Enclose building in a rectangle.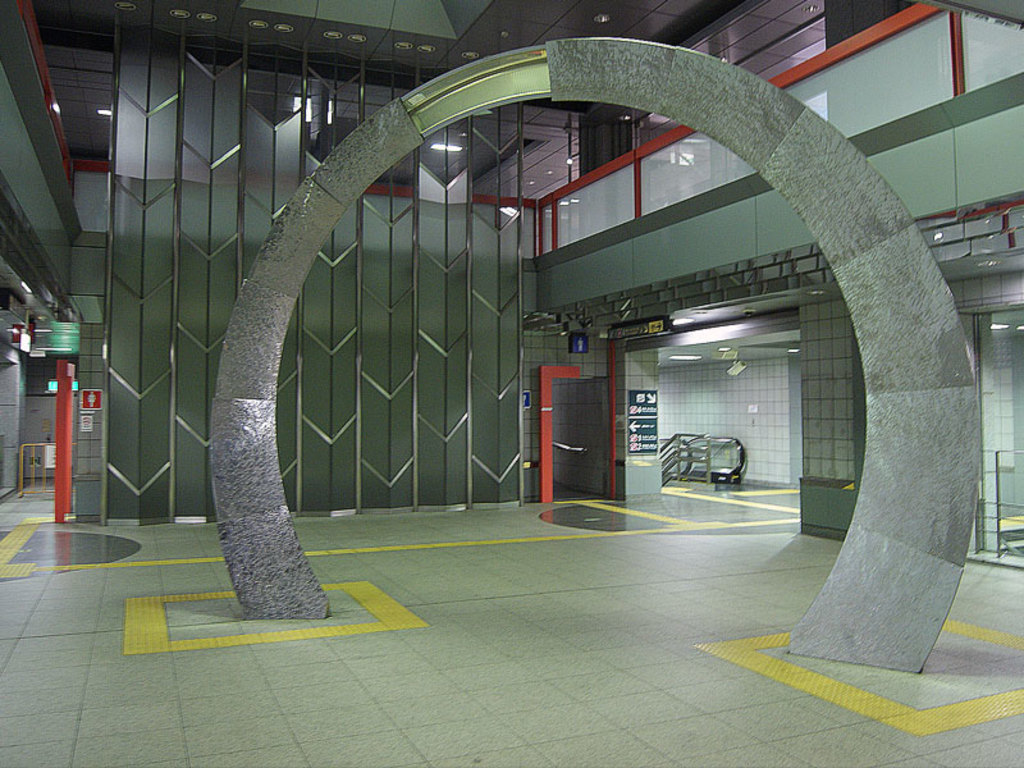
(0,0,1023,572).
